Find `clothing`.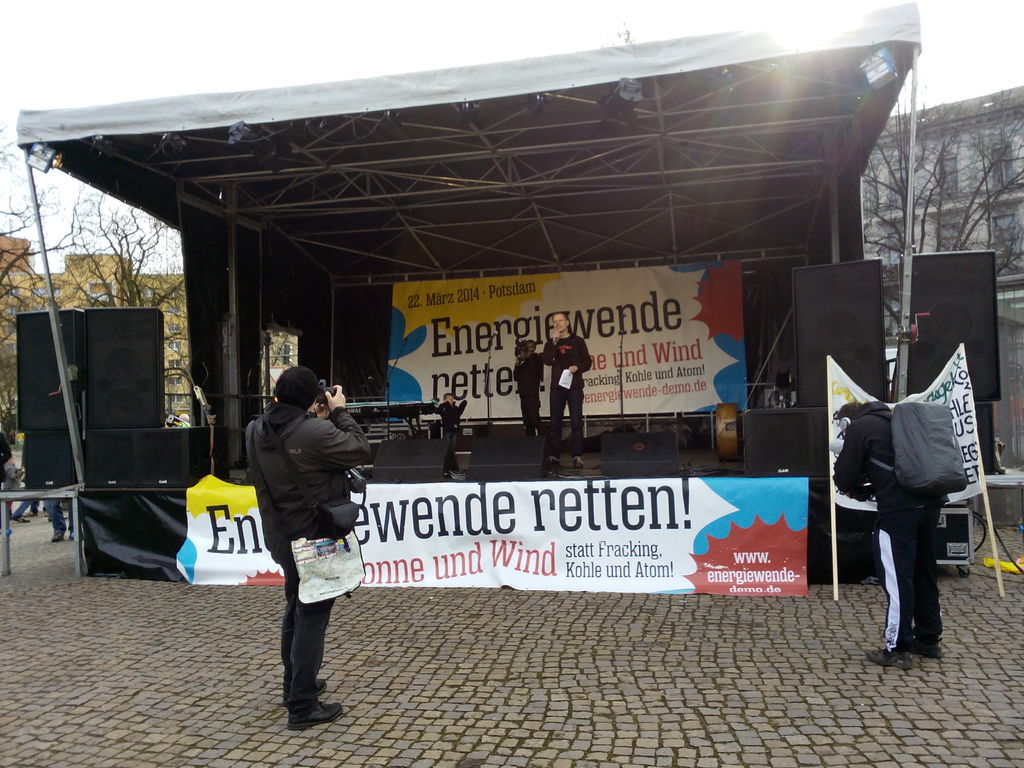
540, 331, 594, 458.
